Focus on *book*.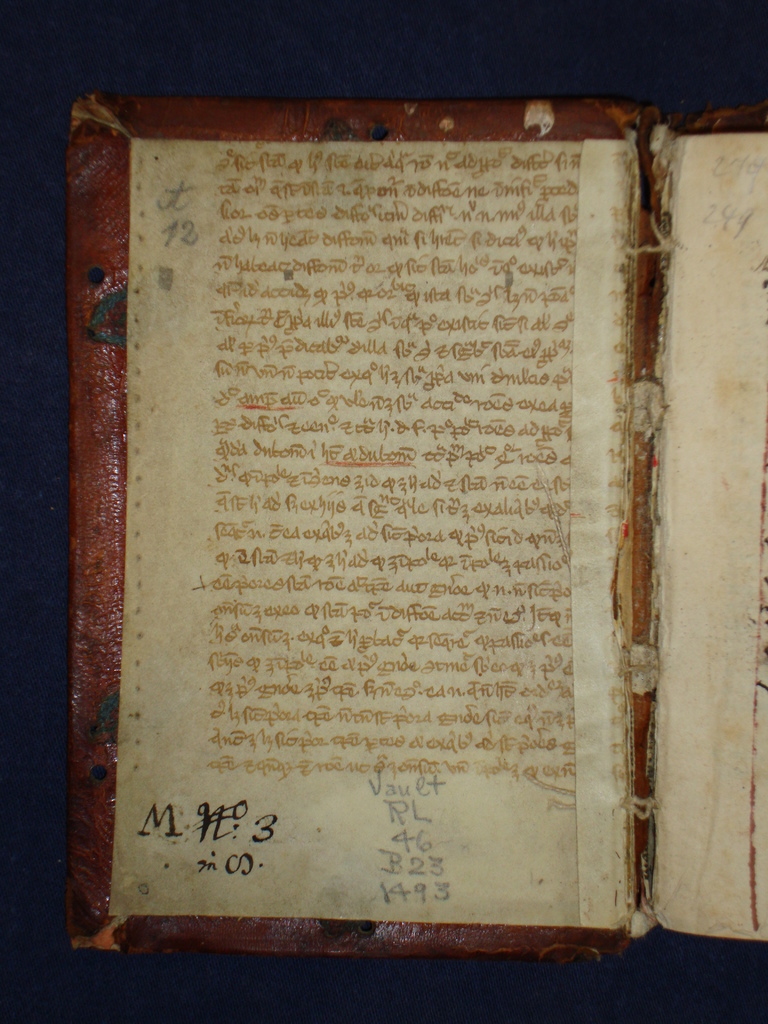
Focused at bbox=[67, 99, 767, 954].
